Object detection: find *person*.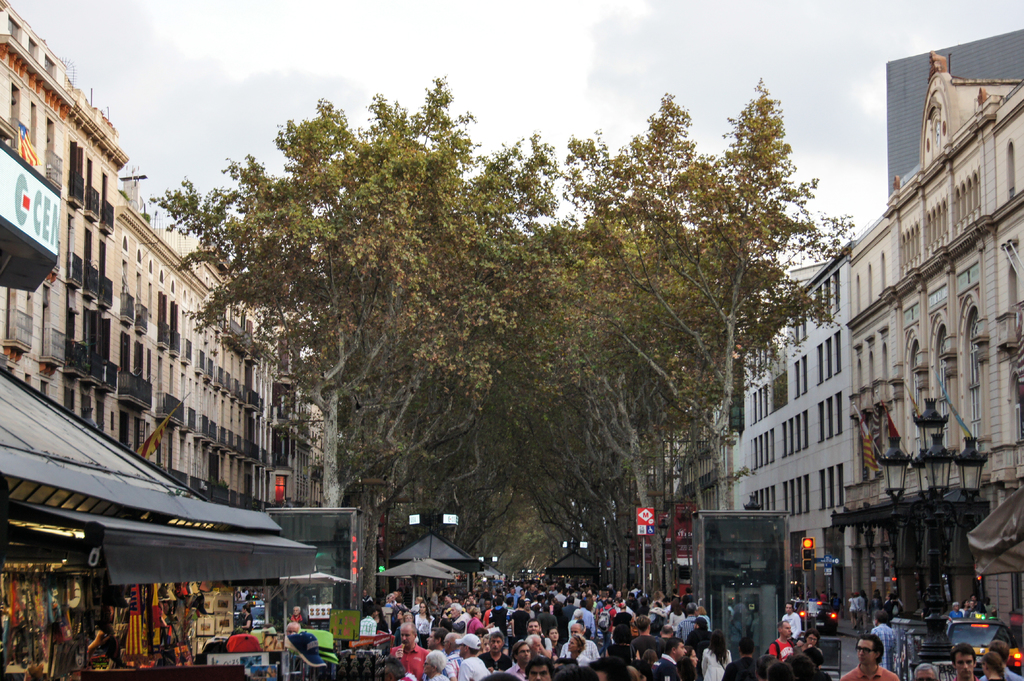
[515,604,531,641].
